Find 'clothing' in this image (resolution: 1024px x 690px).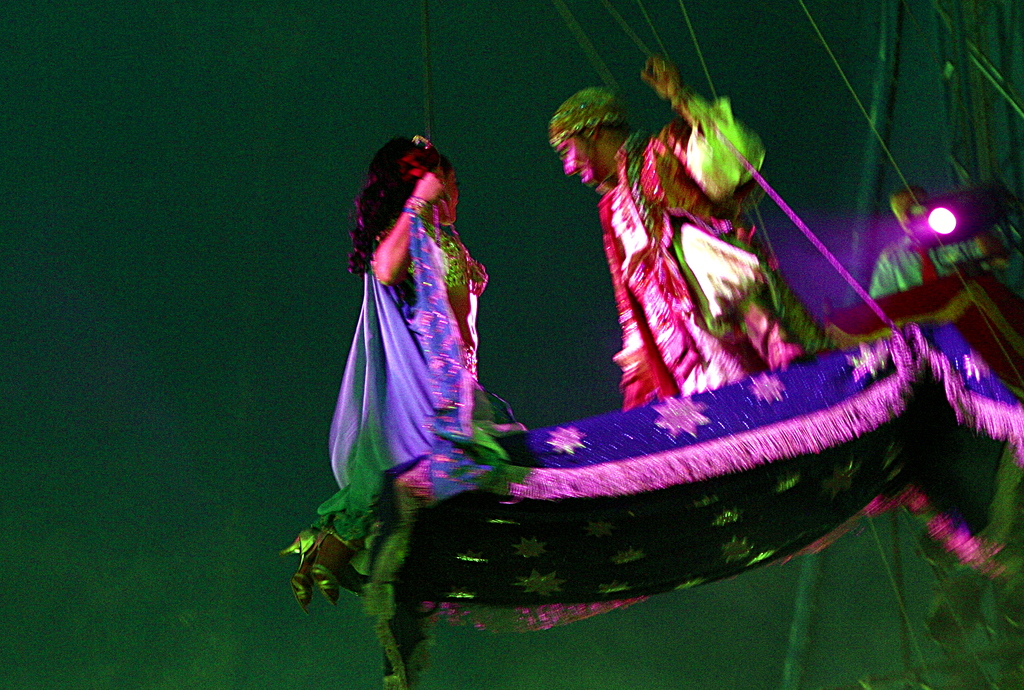
BBox(284, 214, 529, 571).
